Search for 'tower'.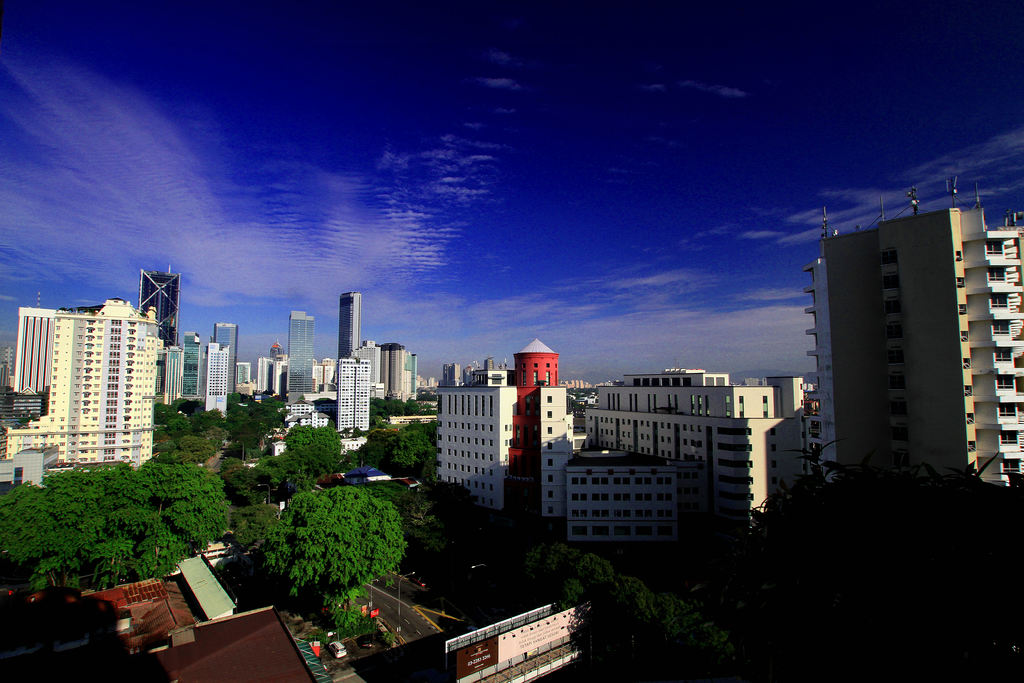
Found at <box>15,272,163,481</box>.
